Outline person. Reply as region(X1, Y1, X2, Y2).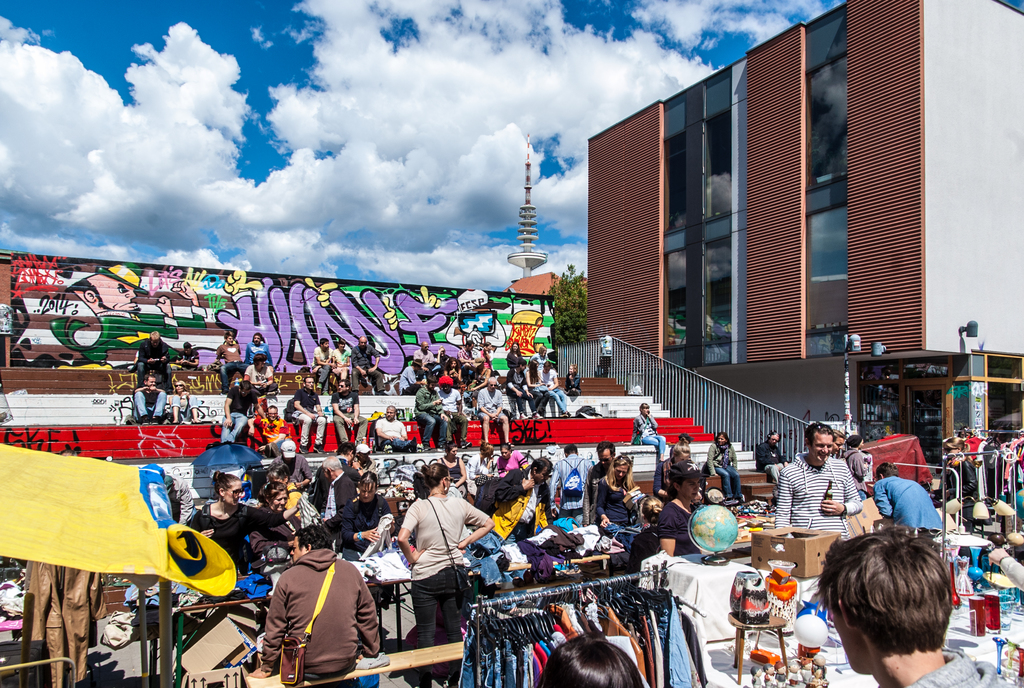
region(266, 459, 313, 526).
